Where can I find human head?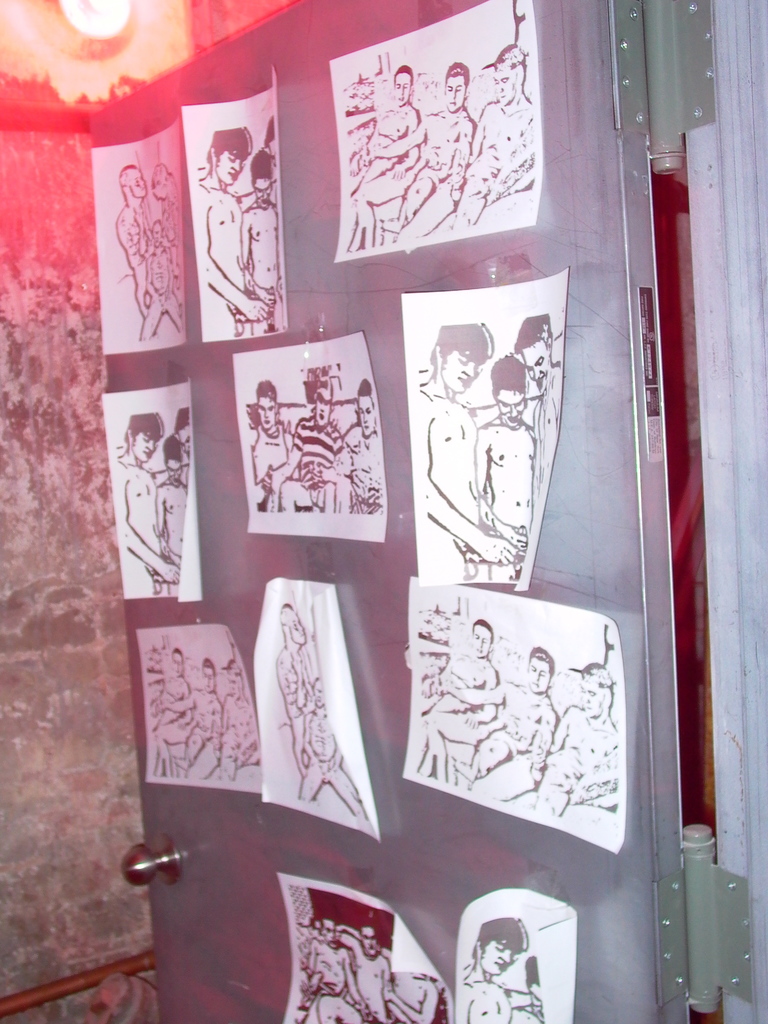
You can find it at BBox(279, 602, 305, 644).
